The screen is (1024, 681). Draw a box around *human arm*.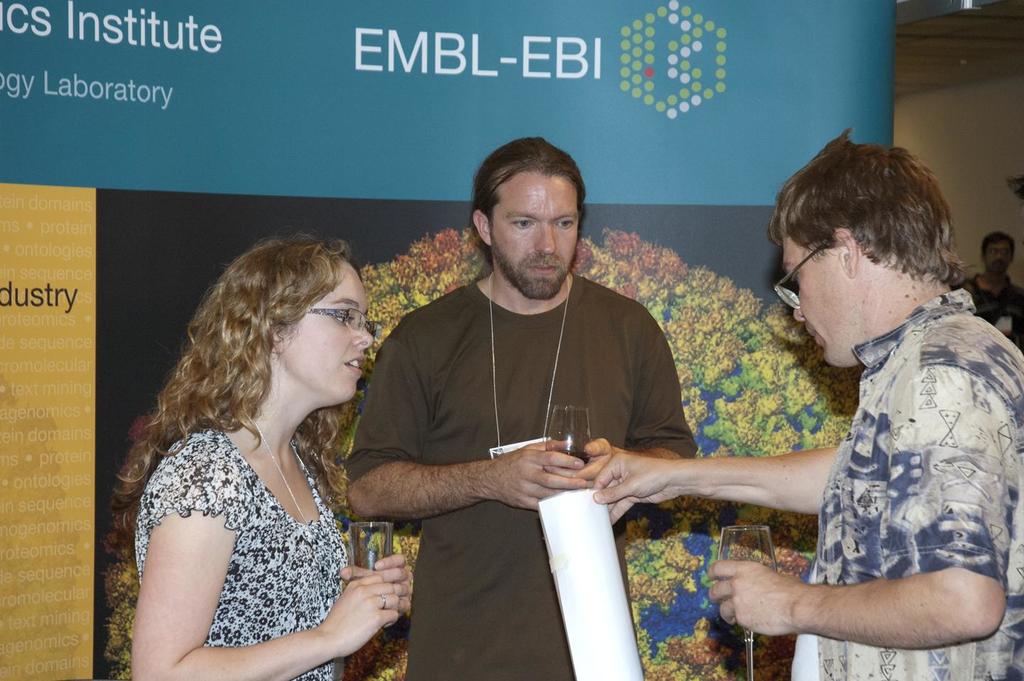
(left=587, top=440, right=847, bottom=529).
